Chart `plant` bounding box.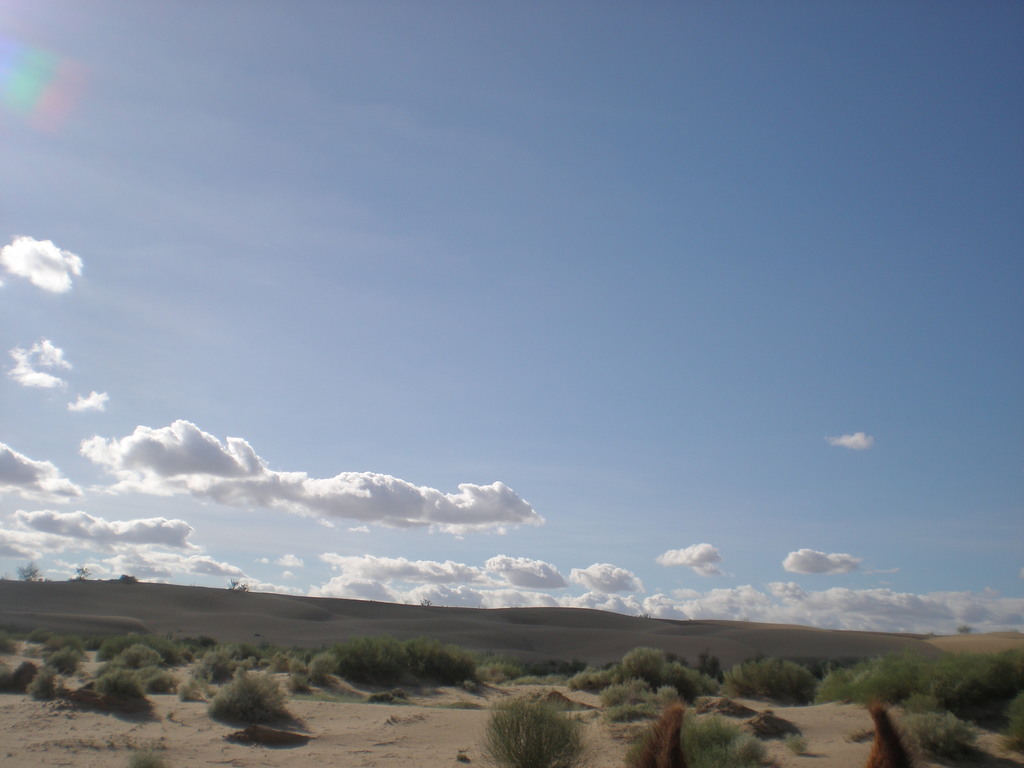
Charted: 185/662/316/761.
